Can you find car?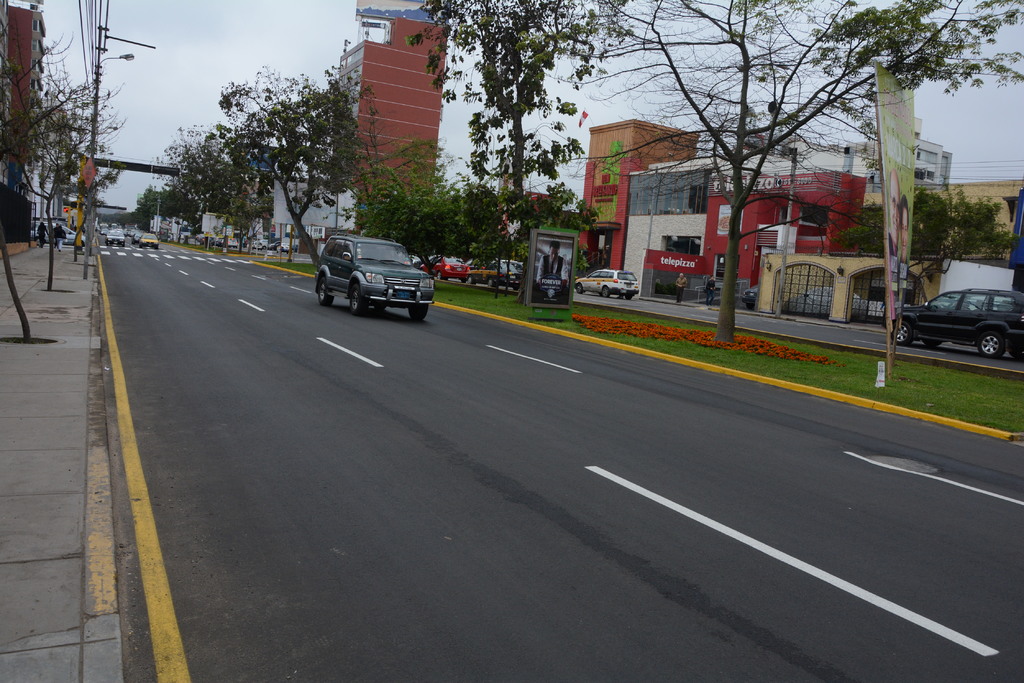
Yes, bounding box: <region>35, 224, 77, 240</region>.
